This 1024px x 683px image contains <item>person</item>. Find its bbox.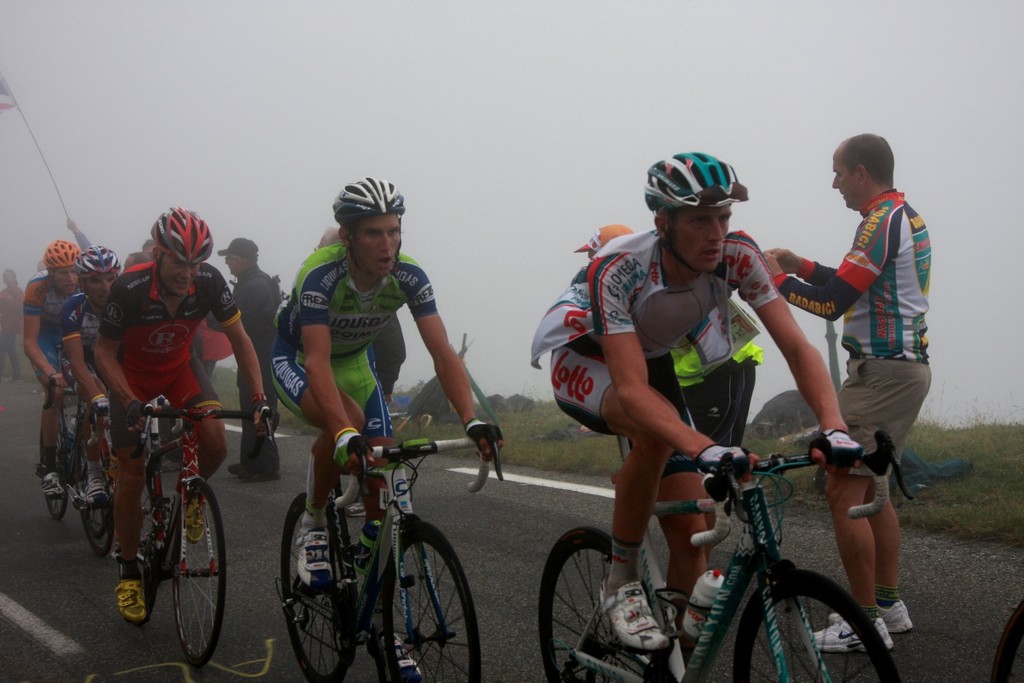
region(118, 241, 155, 263).
